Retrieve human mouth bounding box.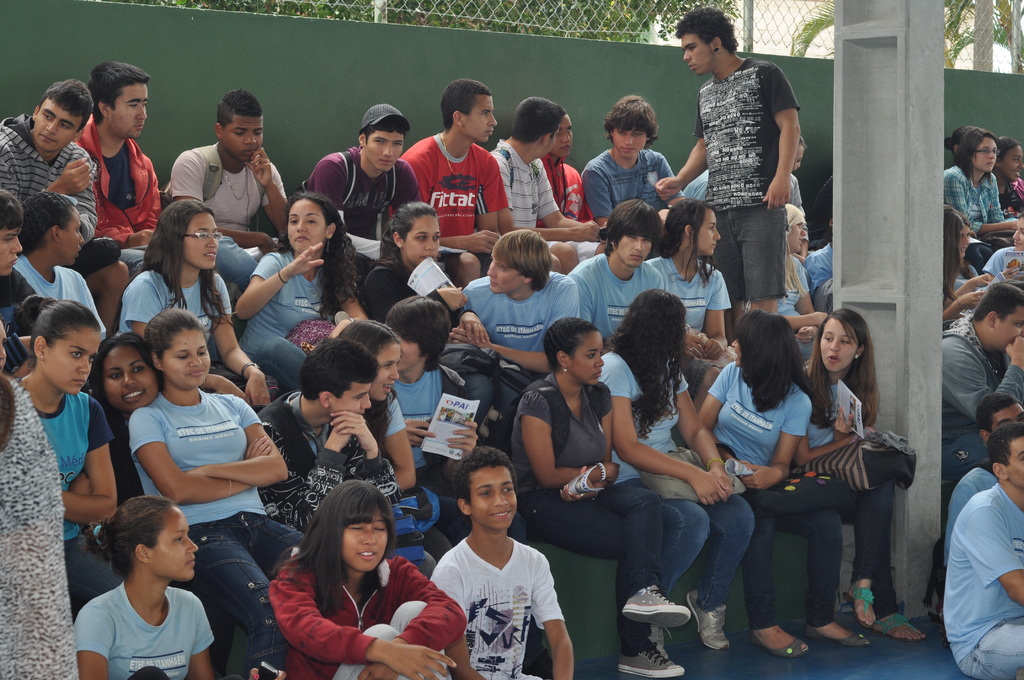
Bounding box: <region>491, 510, 511, 517</region>.
